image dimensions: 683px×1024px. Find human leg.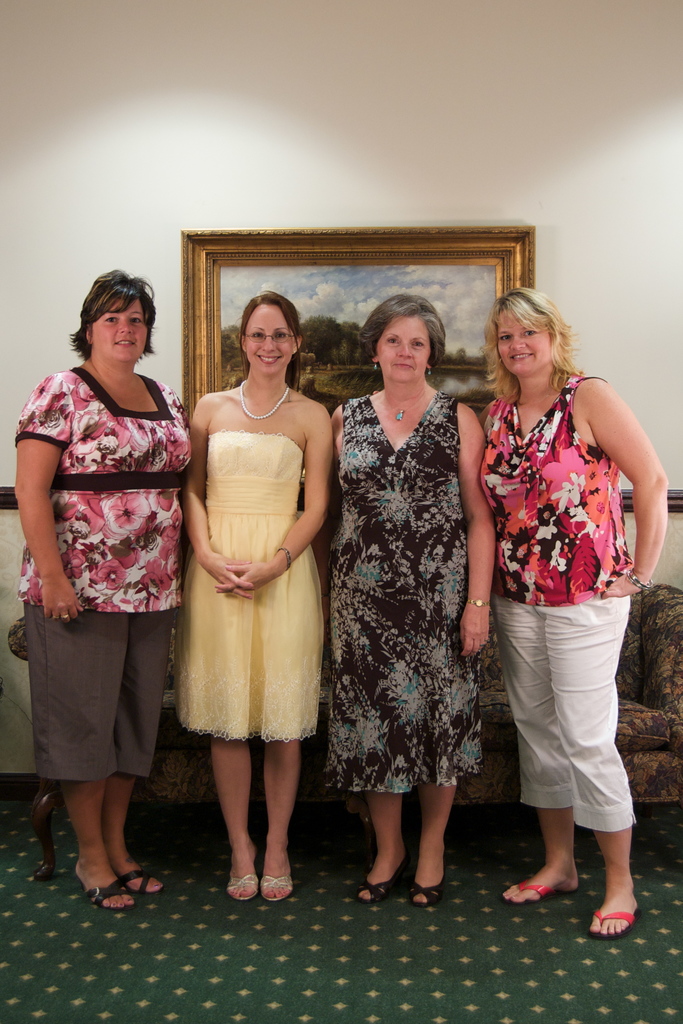
detection(265, 569, 346, 898).
